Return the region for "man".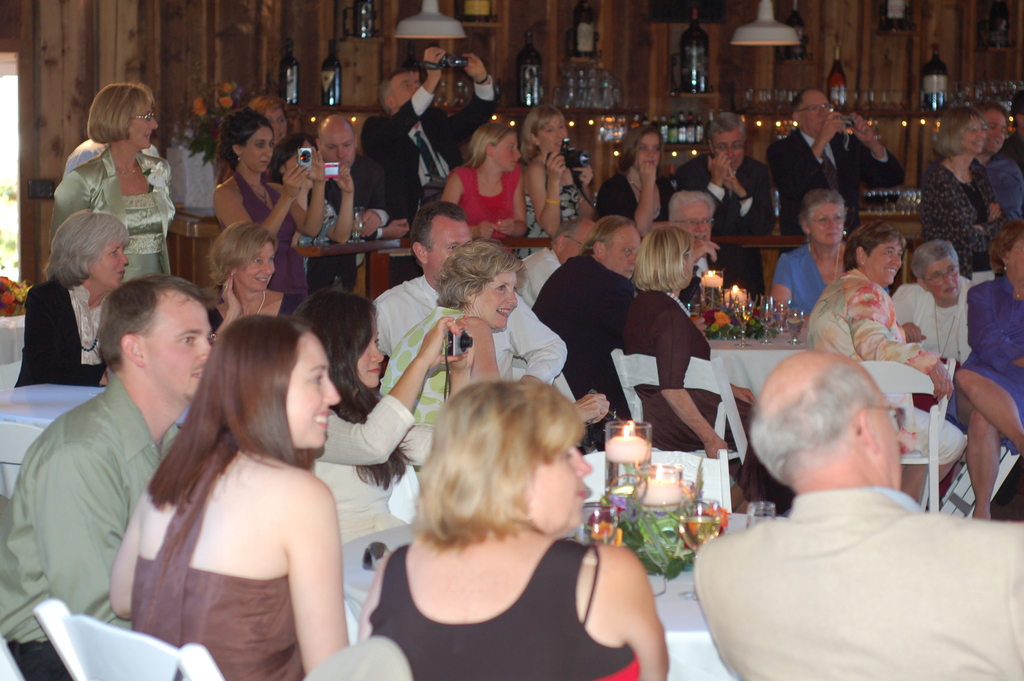
bbox(670, 110, 772, 301).
